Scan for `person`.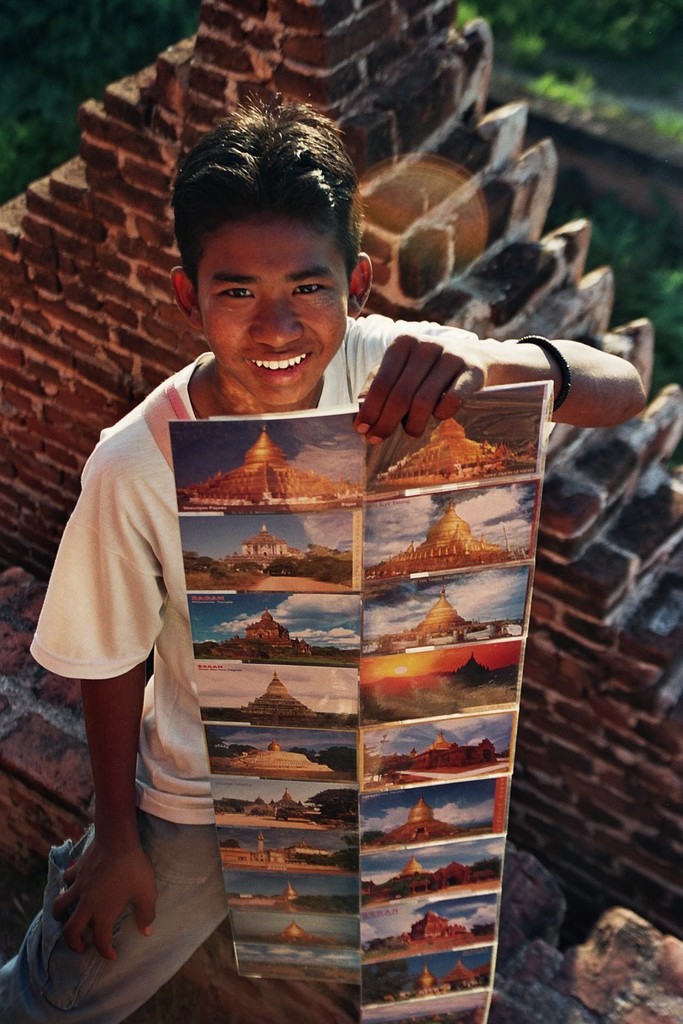
Scan result: crop(0, 93, 650, 1023).
